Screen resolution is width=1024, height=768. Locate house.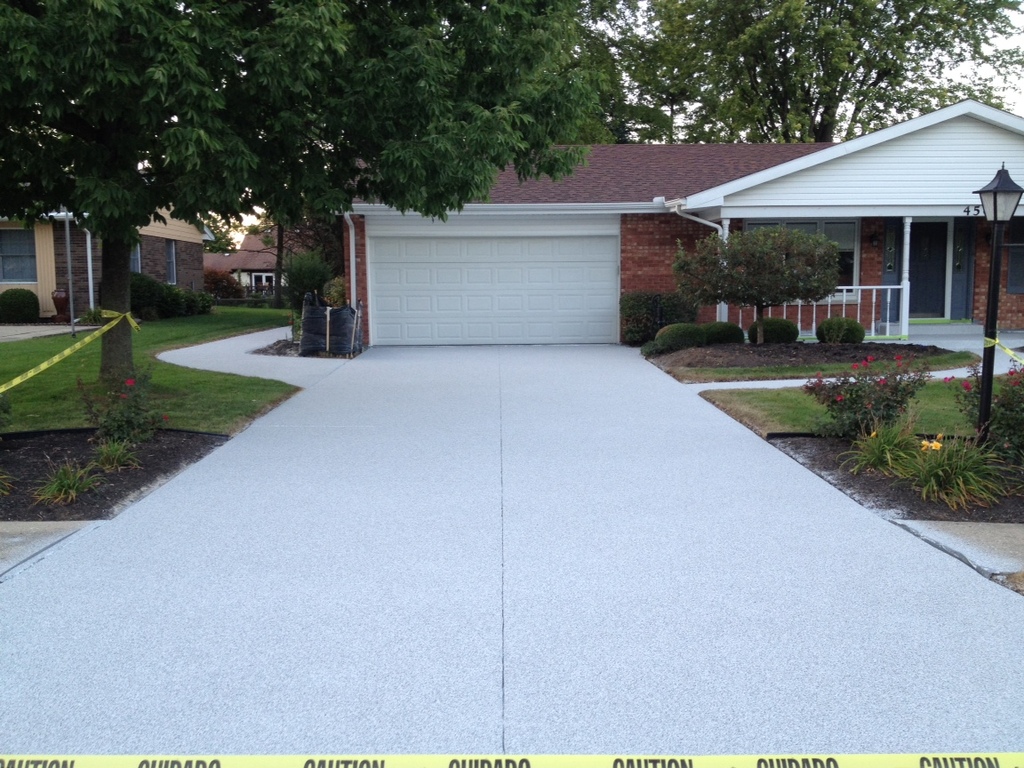
0,170,214,319.
